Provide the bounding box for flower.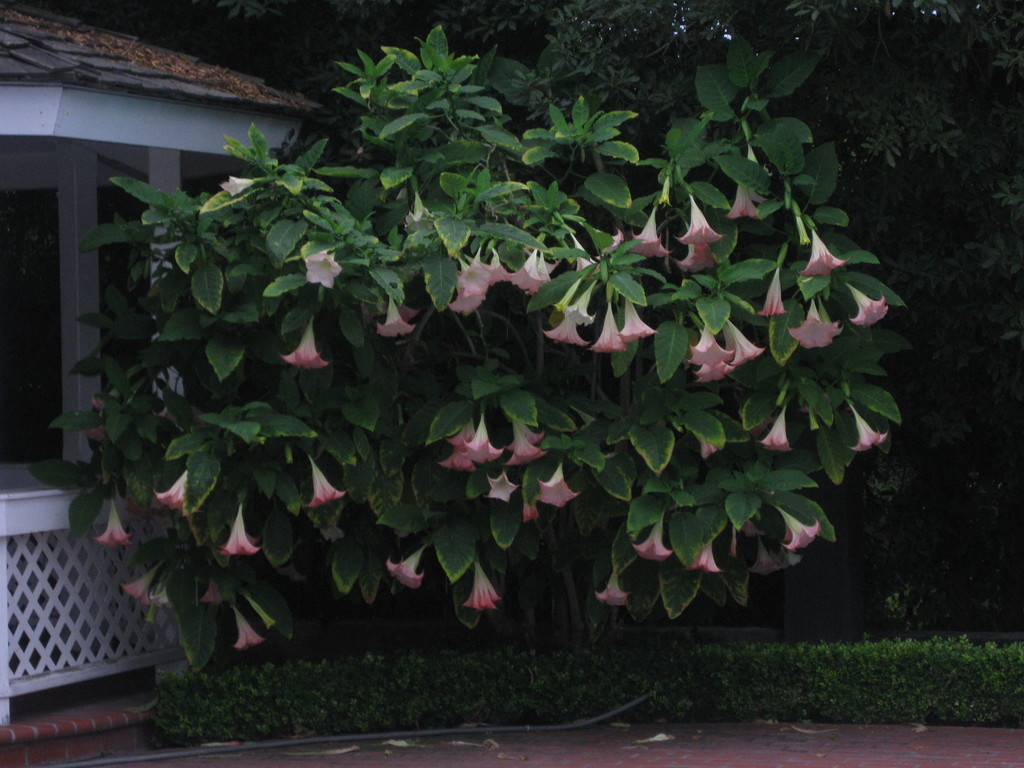
<region>223, 505, 257, 556</region>.
